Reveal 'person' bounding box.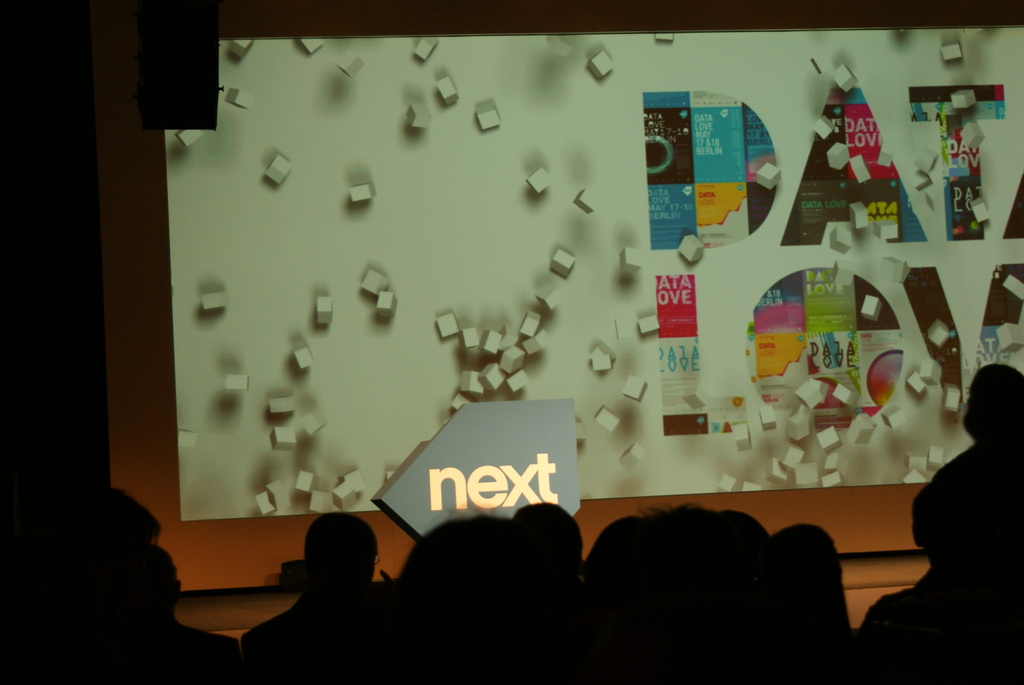
Revealed: [666, 506, 794, 684].
